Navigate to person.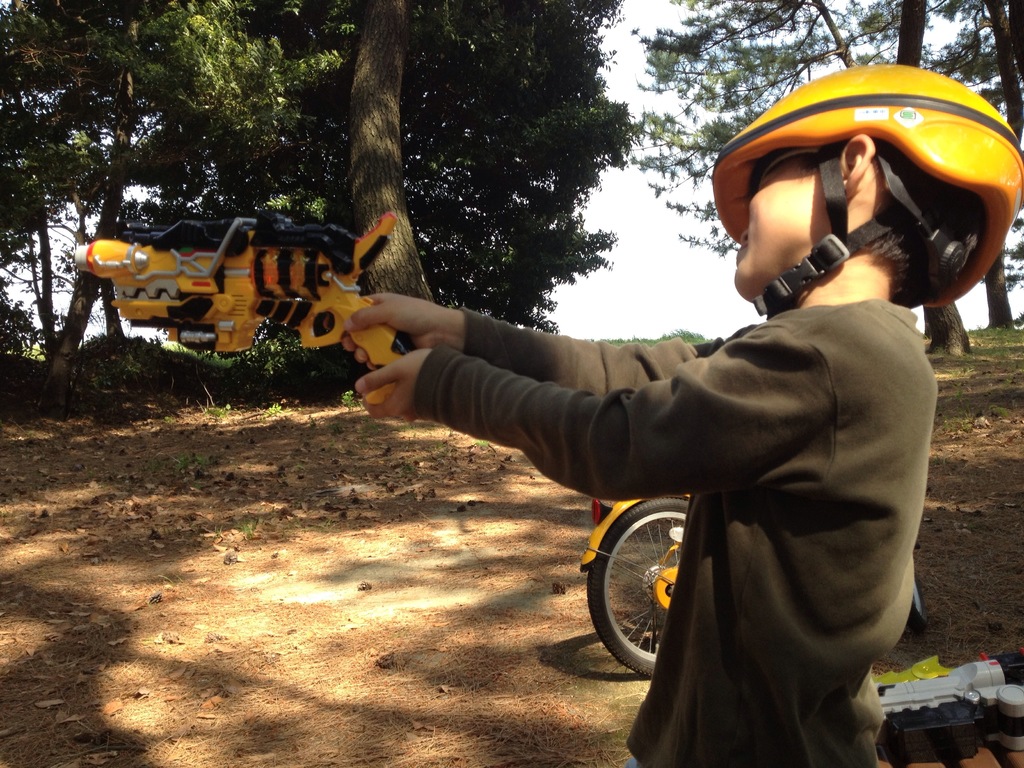
Navigation target: crop(292, 125, 946, 731).
